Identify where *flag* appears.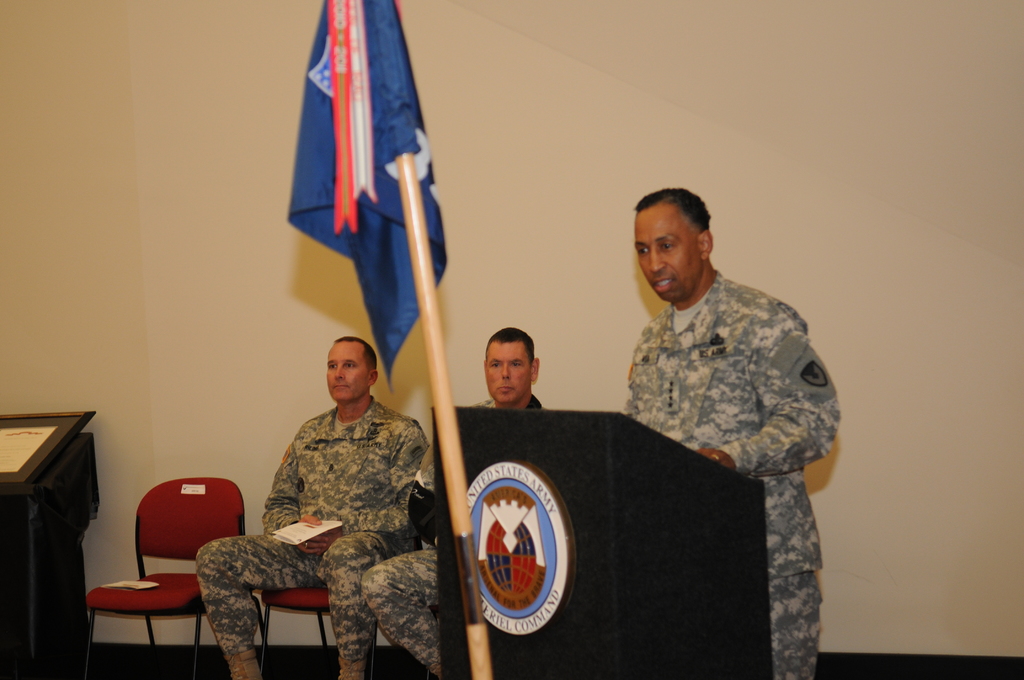
Appears at <box>284,0,440,376</box>.
